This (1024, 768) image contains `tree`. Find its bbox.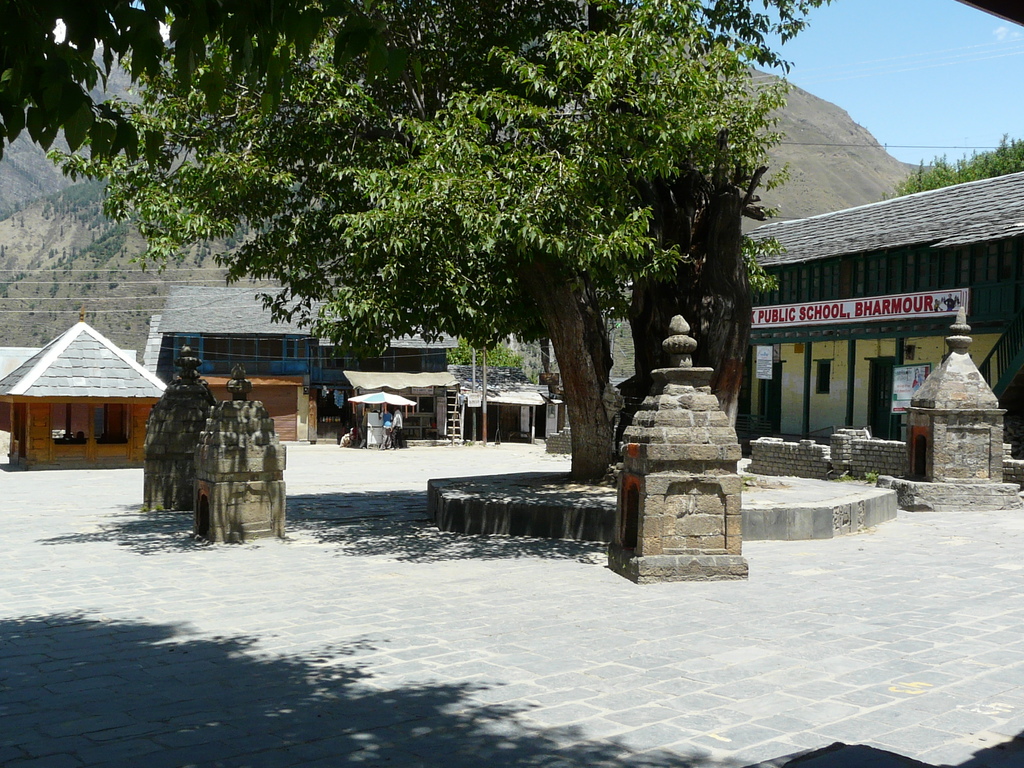
pyautogui.locateOnScreen(27, 0, 839, 509).
